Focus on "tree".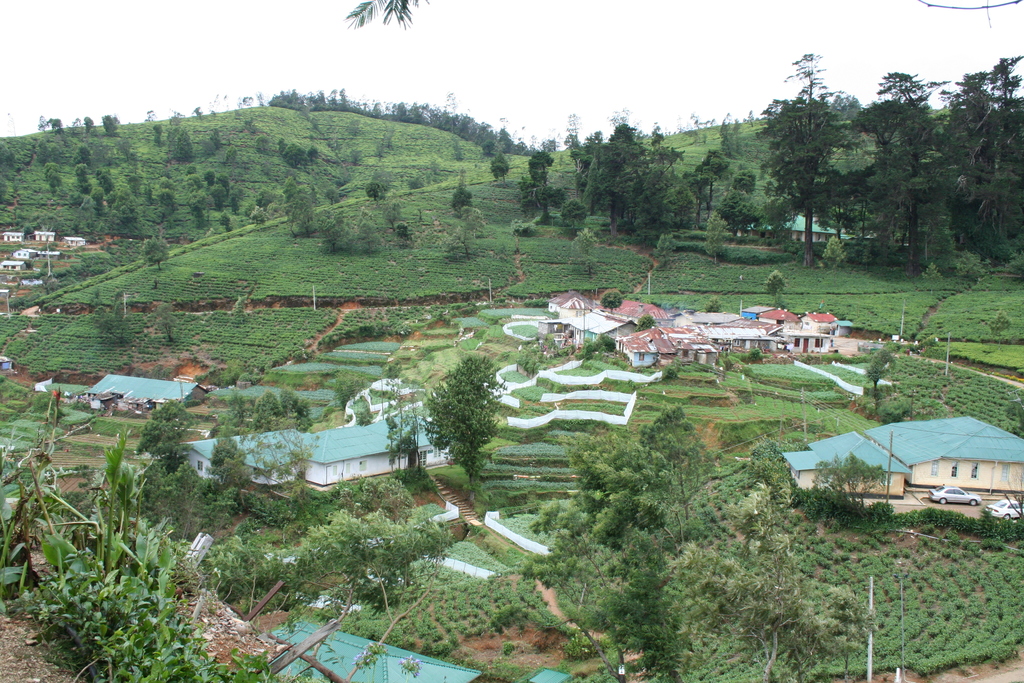
Focused at x1=812 y1=448 x2=887 y2=519.
